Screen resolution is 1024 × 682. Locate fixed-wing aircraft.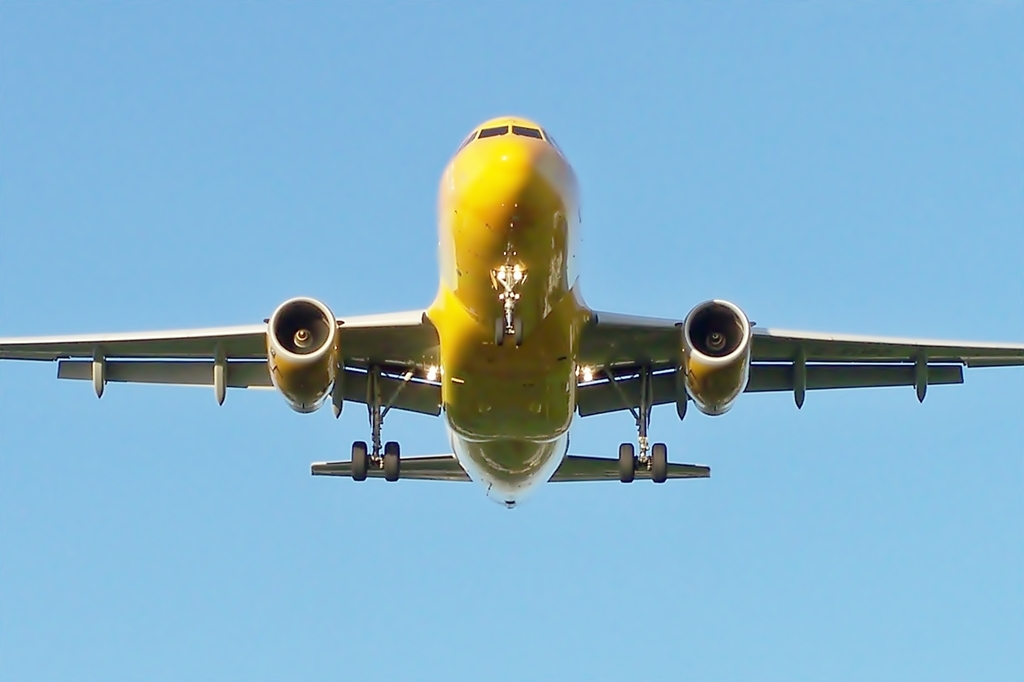
box(2, 115, 1023, 509).
